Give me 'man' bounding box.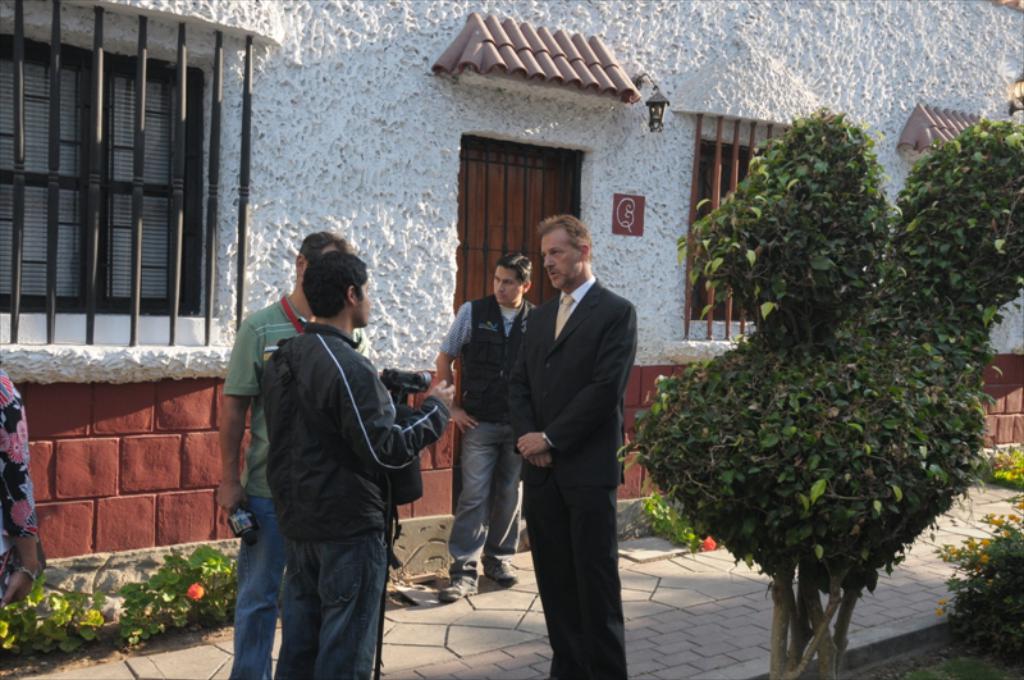
<box>430,255,538,599</box>.
